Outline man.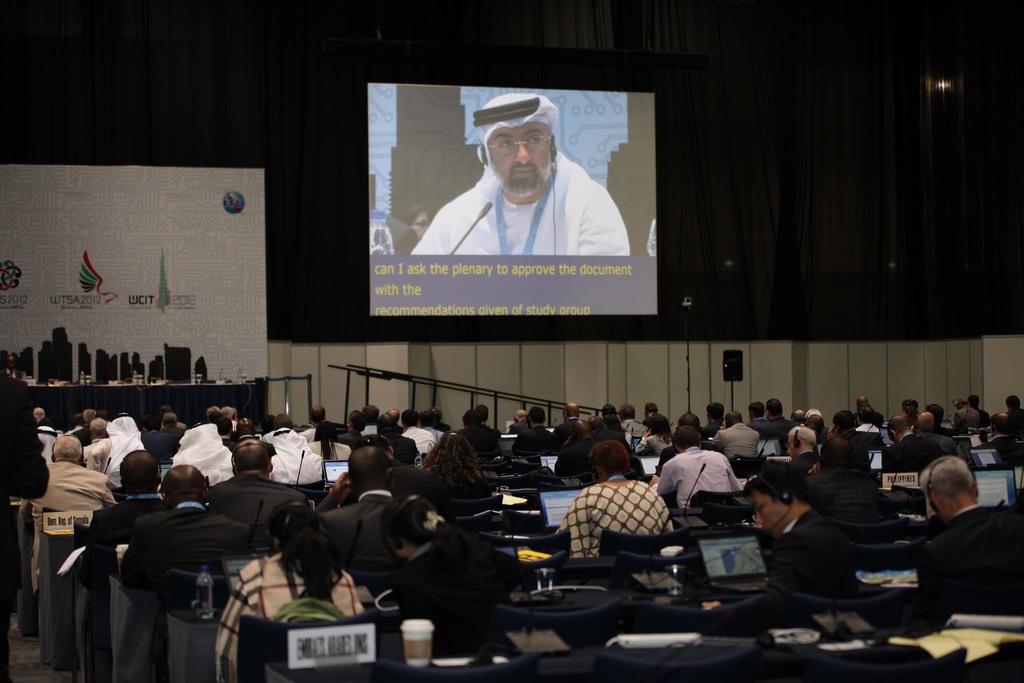
Outline: pyautogui.locateOnScreen(120, 461, 269, 639).
